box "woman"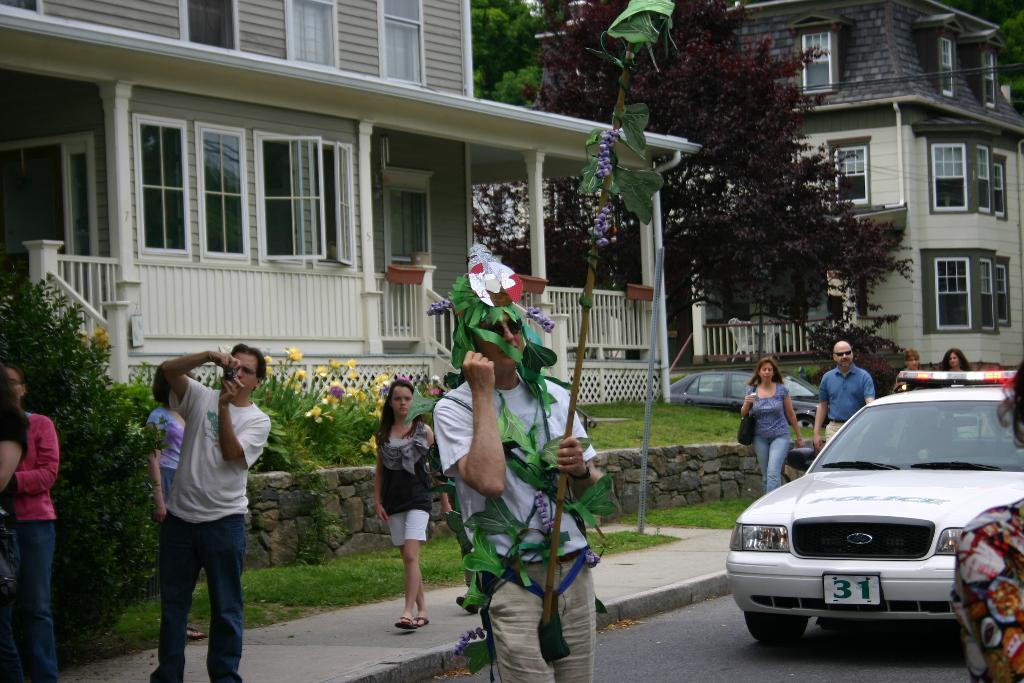
BBox(741, 356, 800, 495)
